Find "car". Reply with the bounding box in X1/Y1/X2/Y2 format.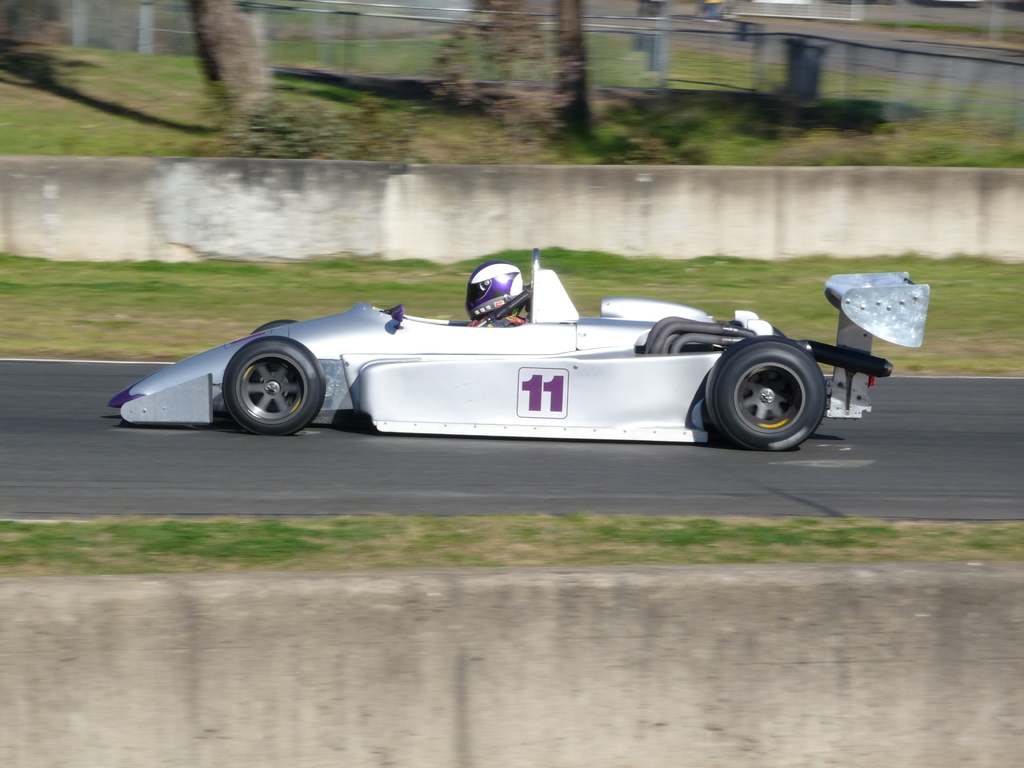
106/246/929/452.
